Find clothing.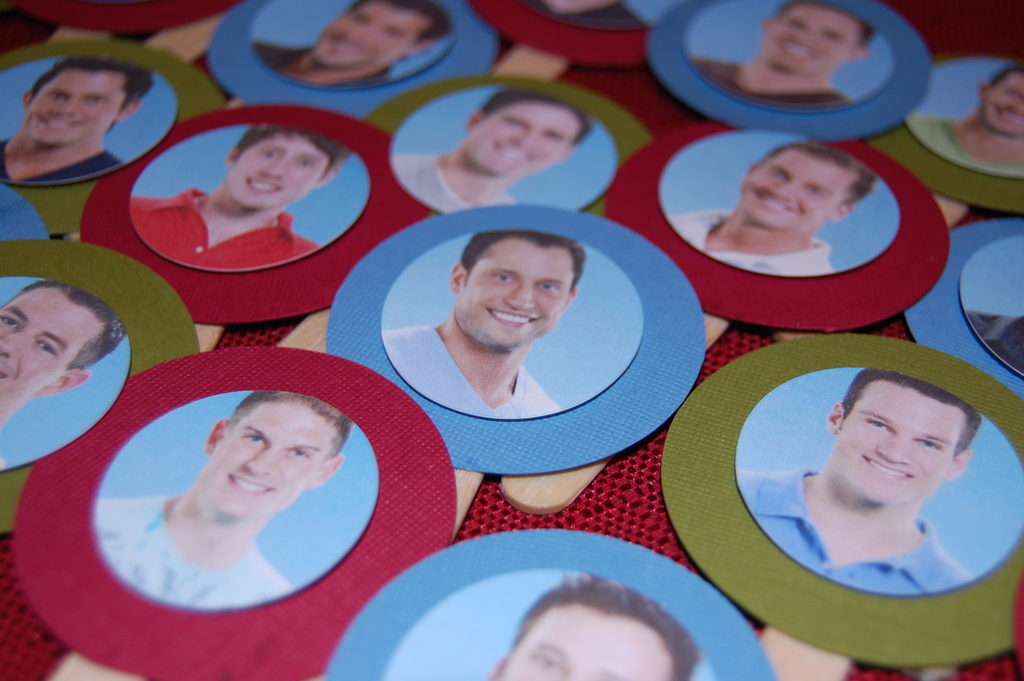
(99, 491, 294, 612).
